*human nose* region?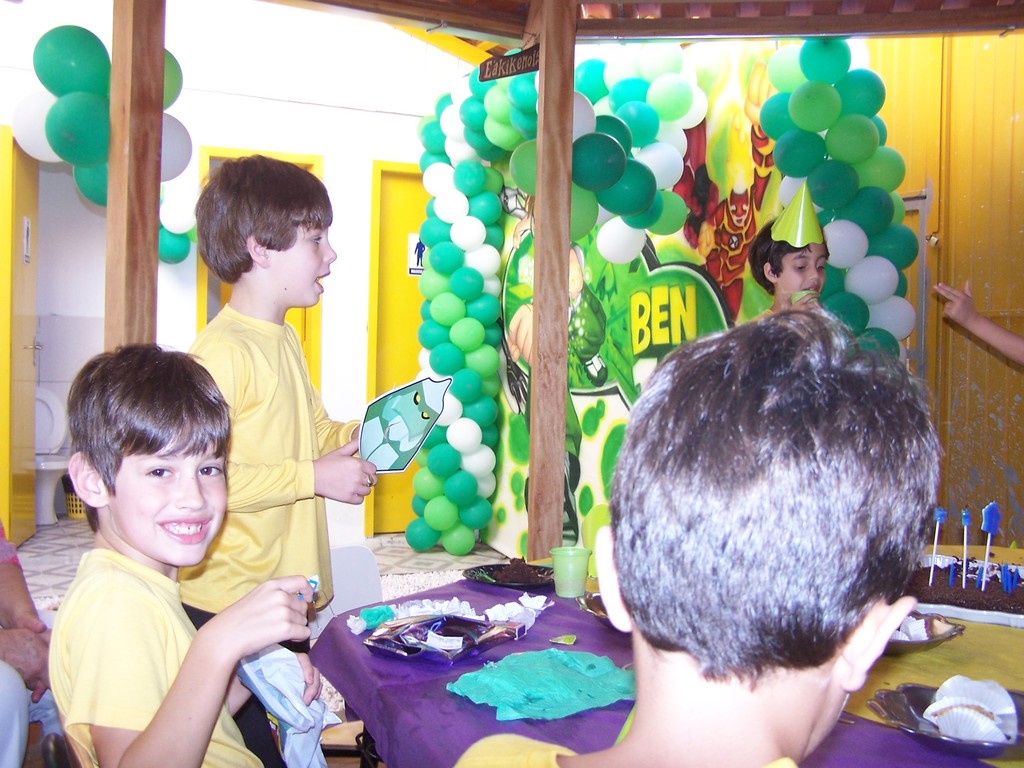
805 264 820 283
